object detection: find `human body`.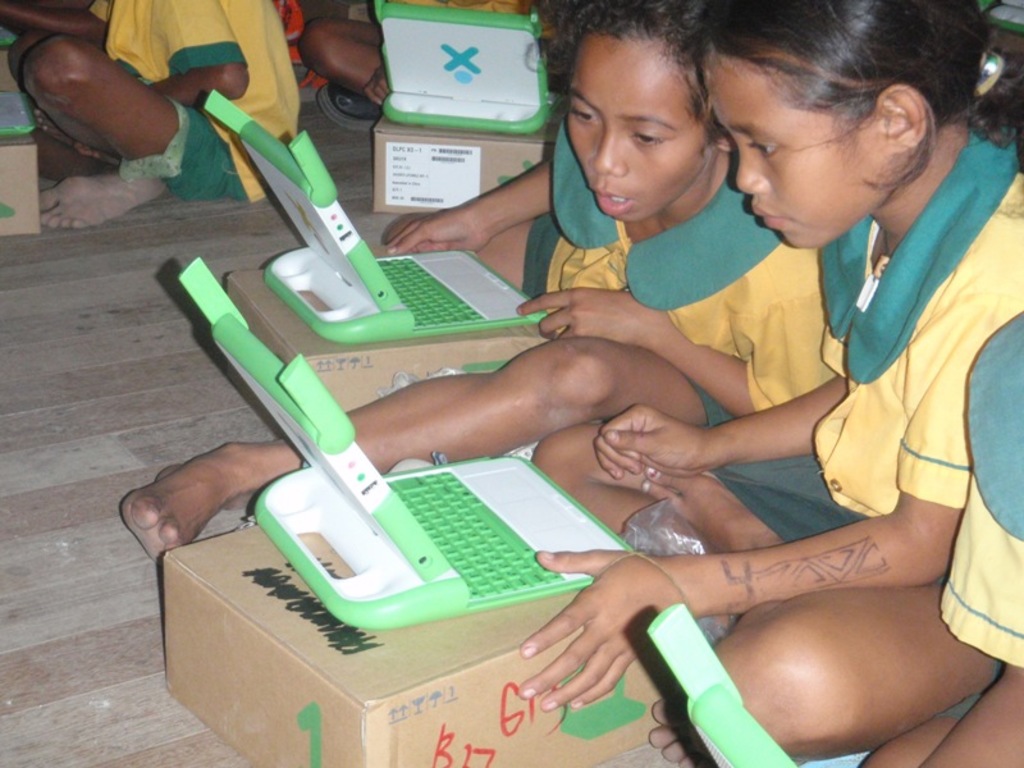
l=0, t=0, r=316, b=239.
